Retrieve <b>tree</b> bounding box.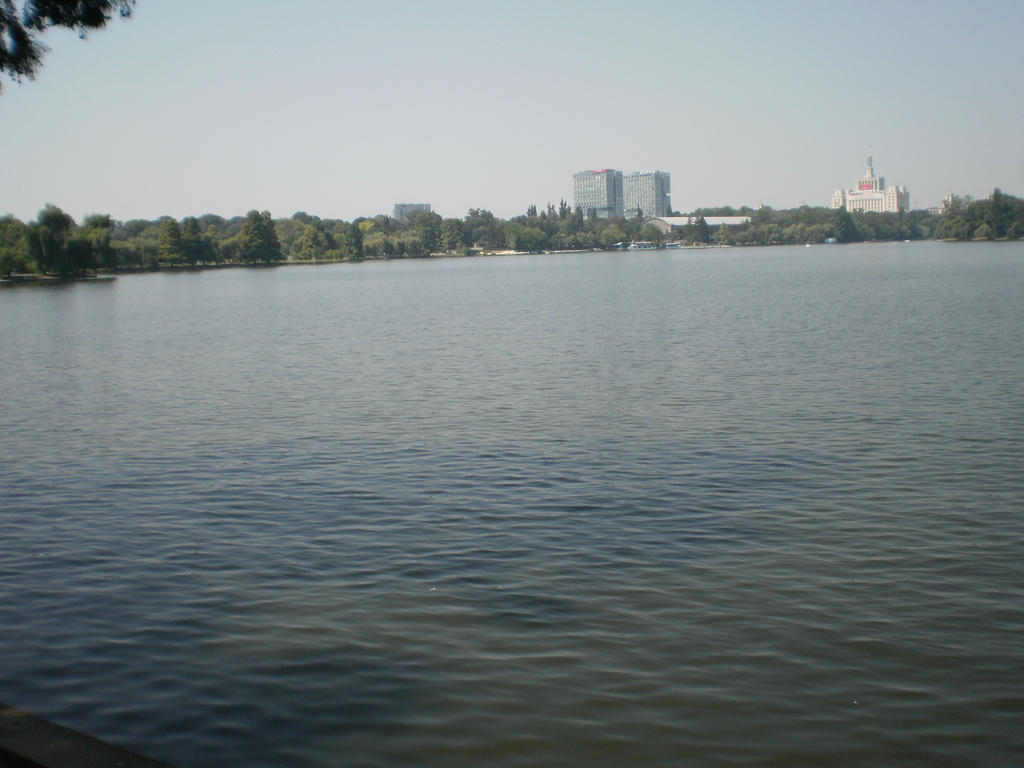
Bounding box: 529, 198, 606, 252.
